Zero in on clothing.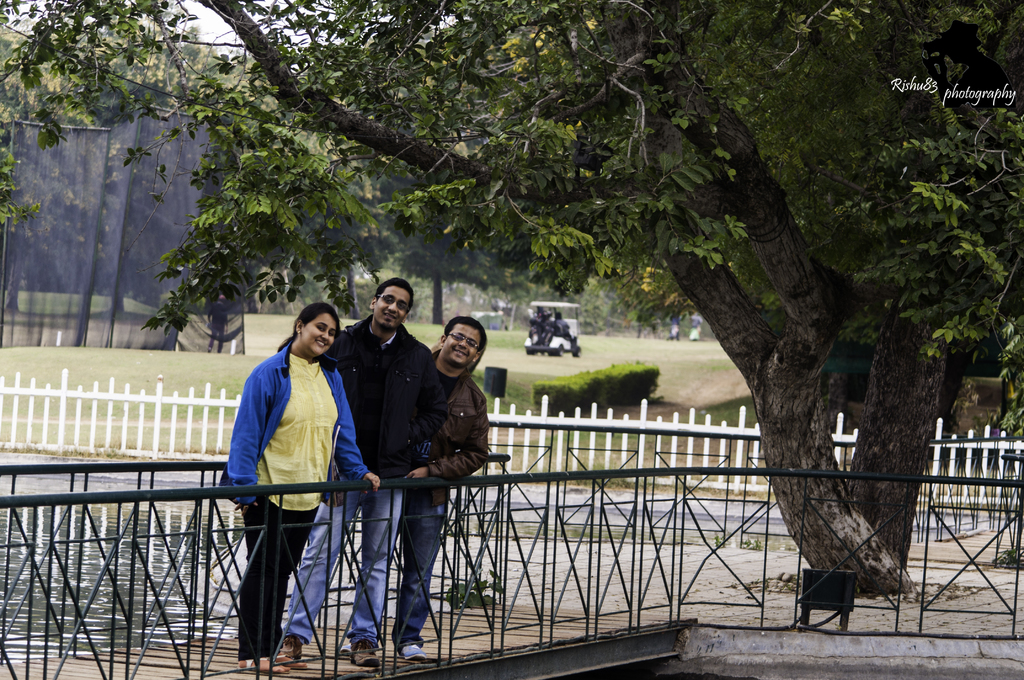
Zeroed in: bbox=(340, 344, 493, 649).
